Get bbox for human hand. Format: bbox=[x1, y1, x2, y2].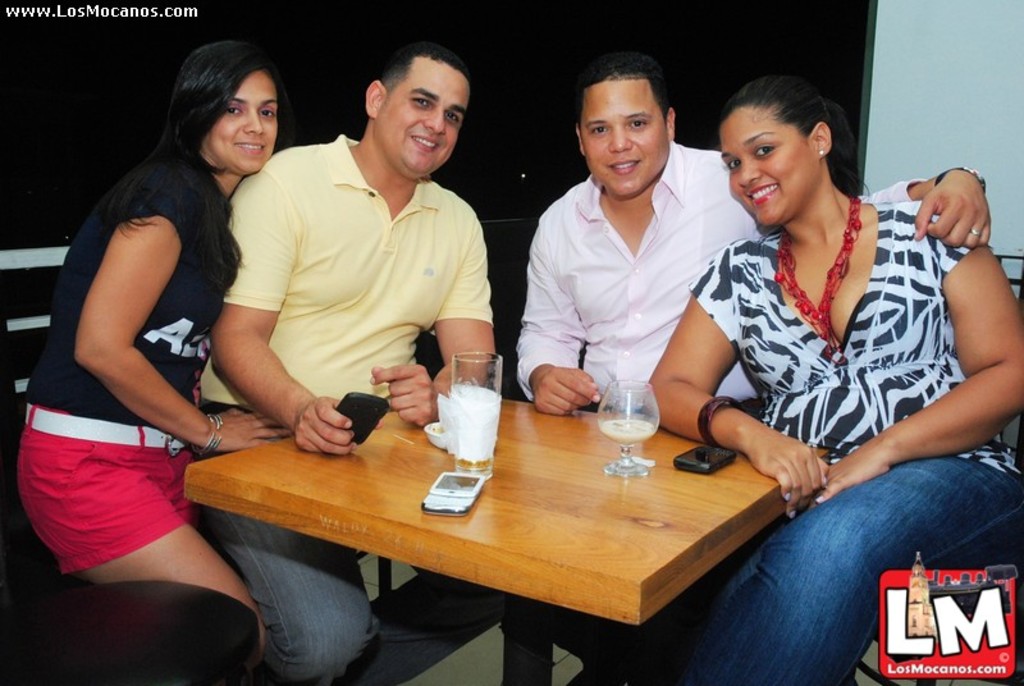
bbox=[210, 406, 293, 449].
